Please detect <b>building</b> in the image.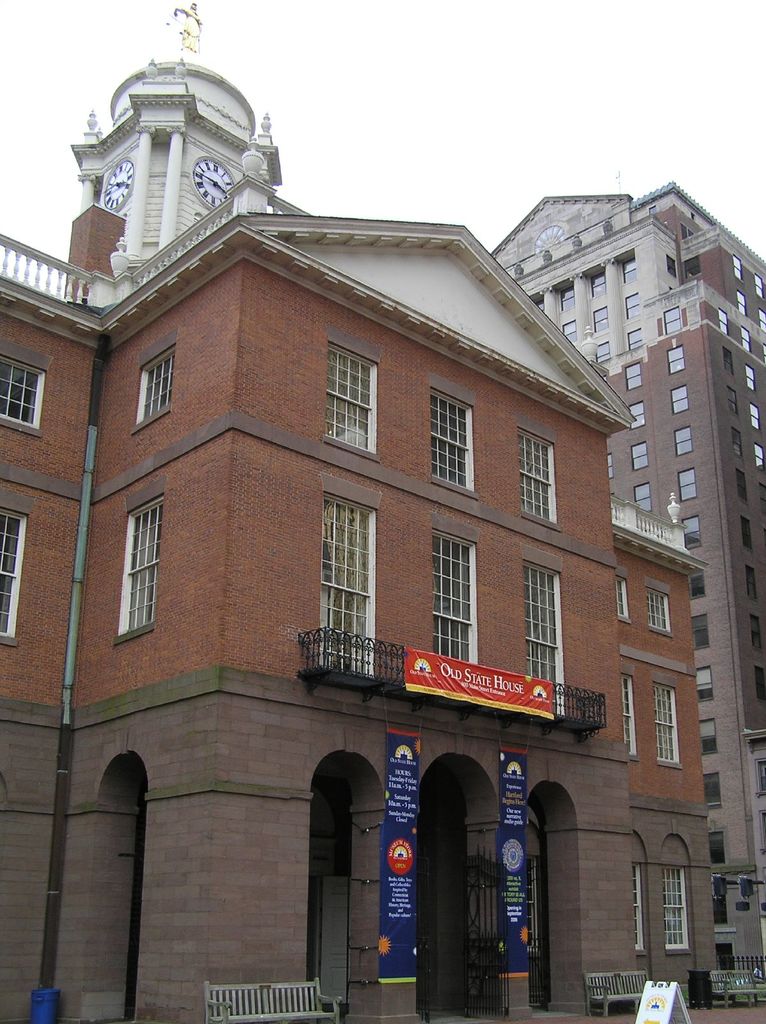
left=0, top=0, right=765, bottom=1023.
